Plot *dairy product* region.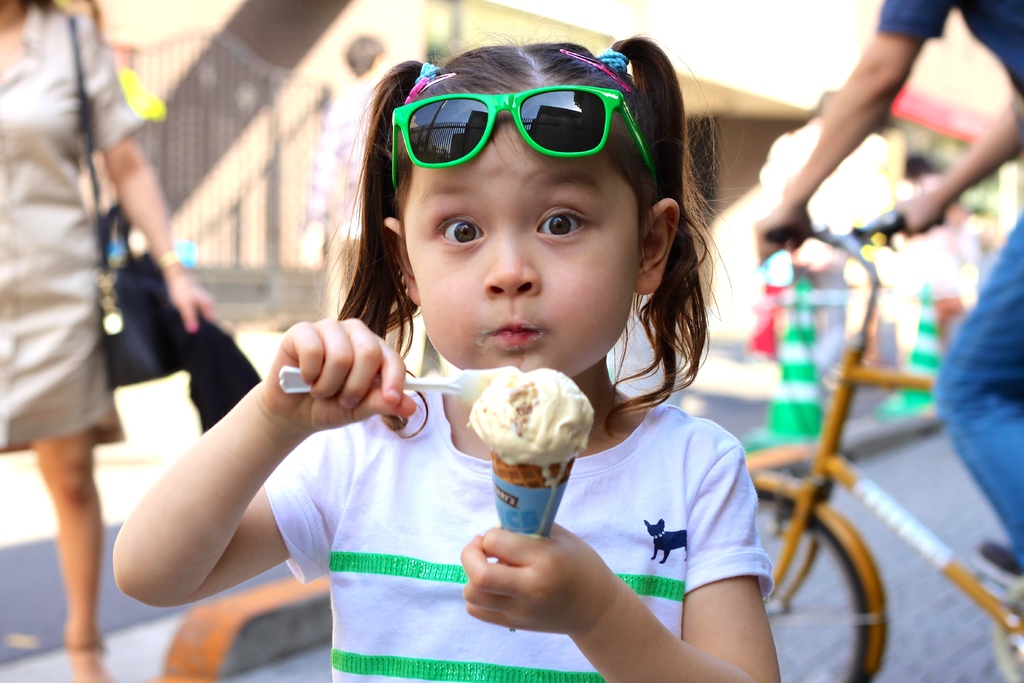
Plotted at Rect(463, 366, 589, 459).
